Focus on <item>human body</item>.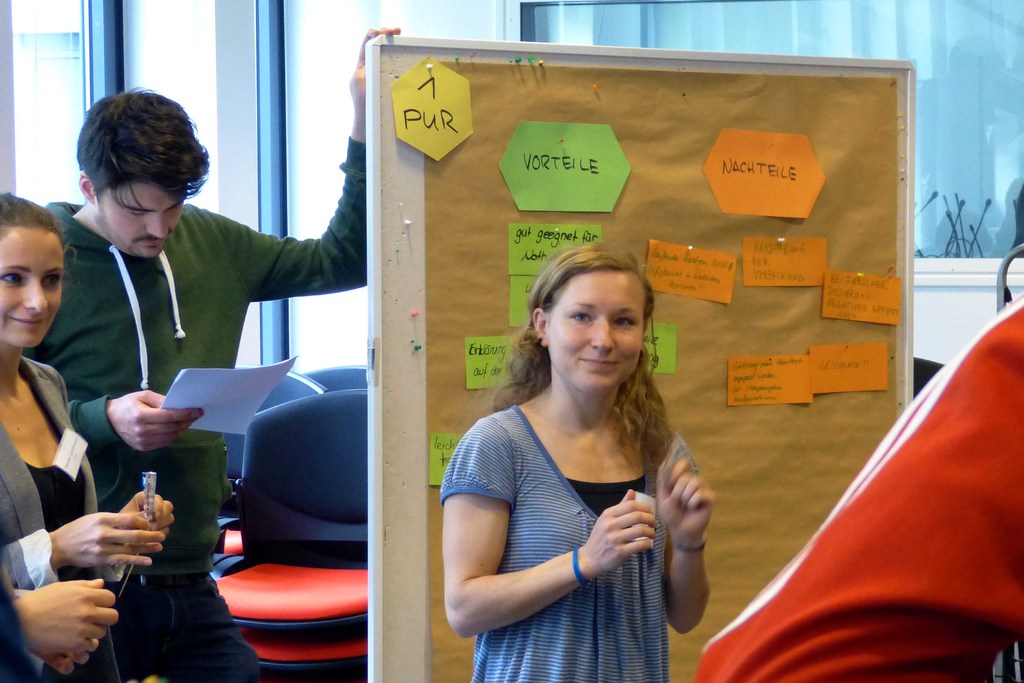
Focused at 0 177 182 682.
